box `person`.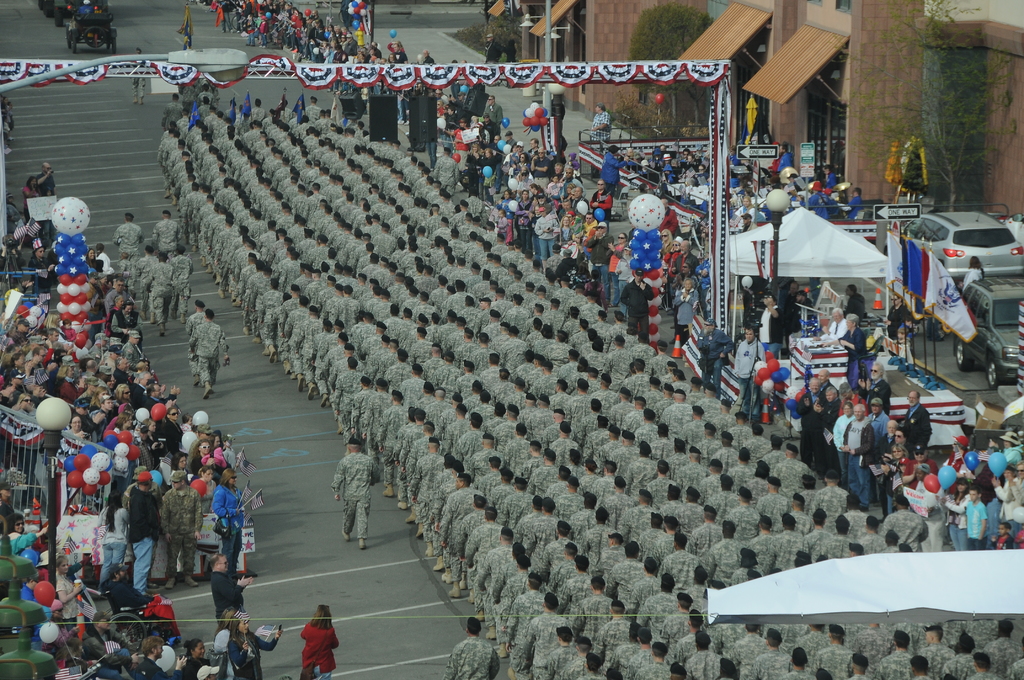
{"left": 301, "top": 604, "right": 338, "bottom": 679}.
